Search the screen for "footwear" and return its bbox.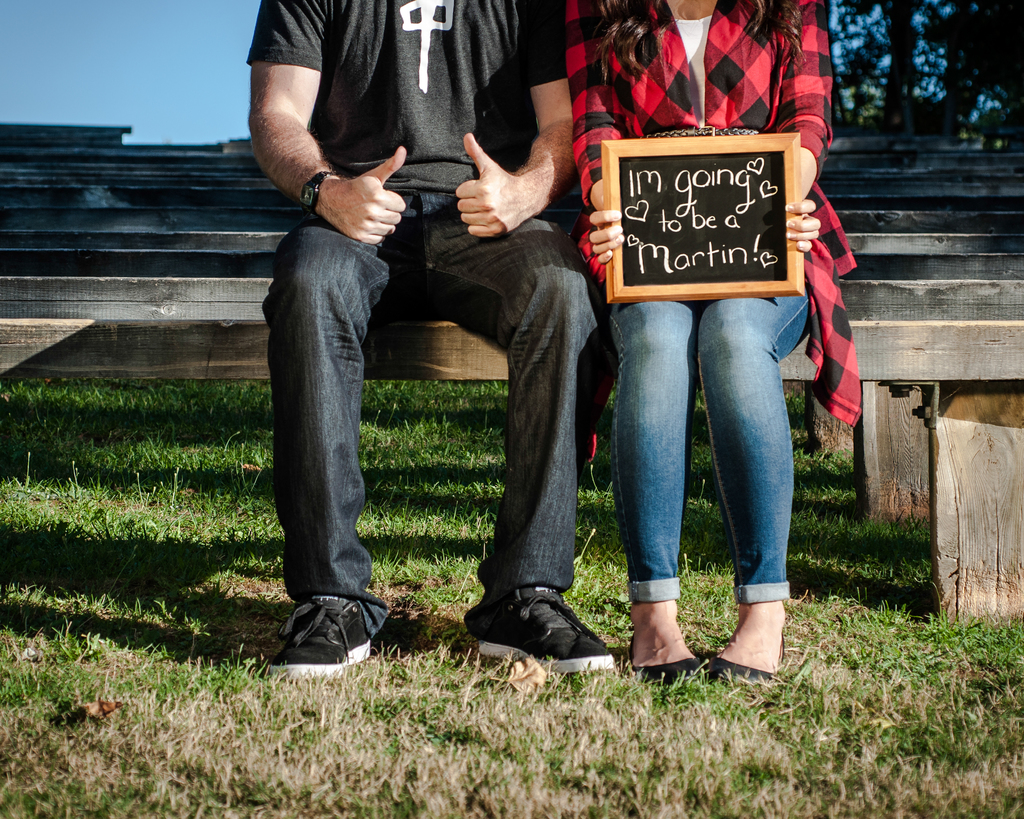
Found: 267:588:383:678.
